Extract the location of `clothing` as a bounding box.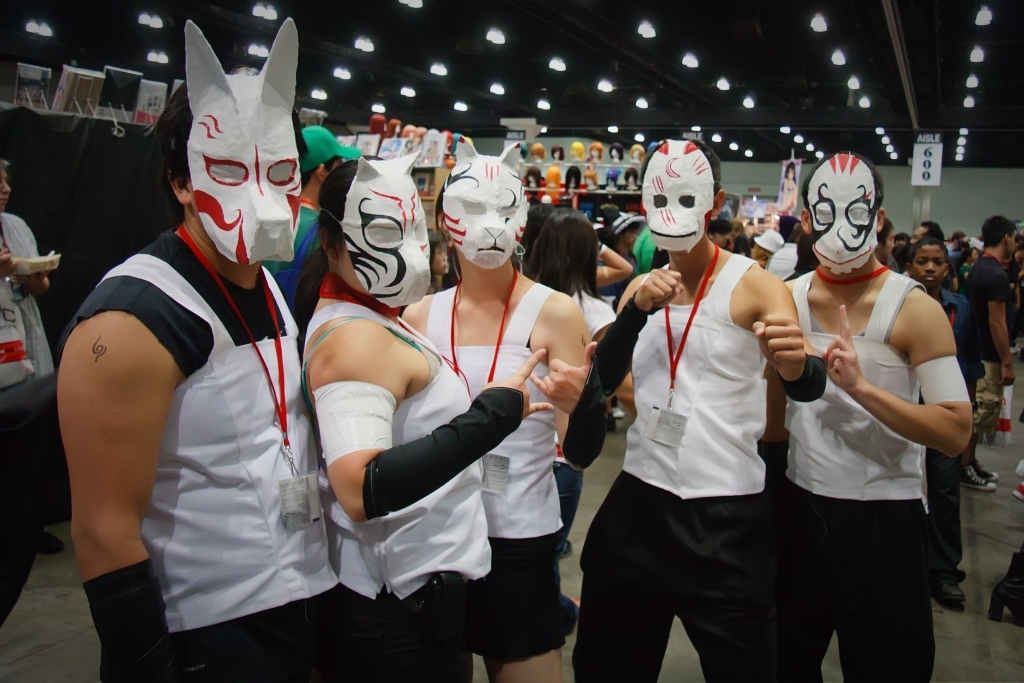
575, 253, 789, 679.
